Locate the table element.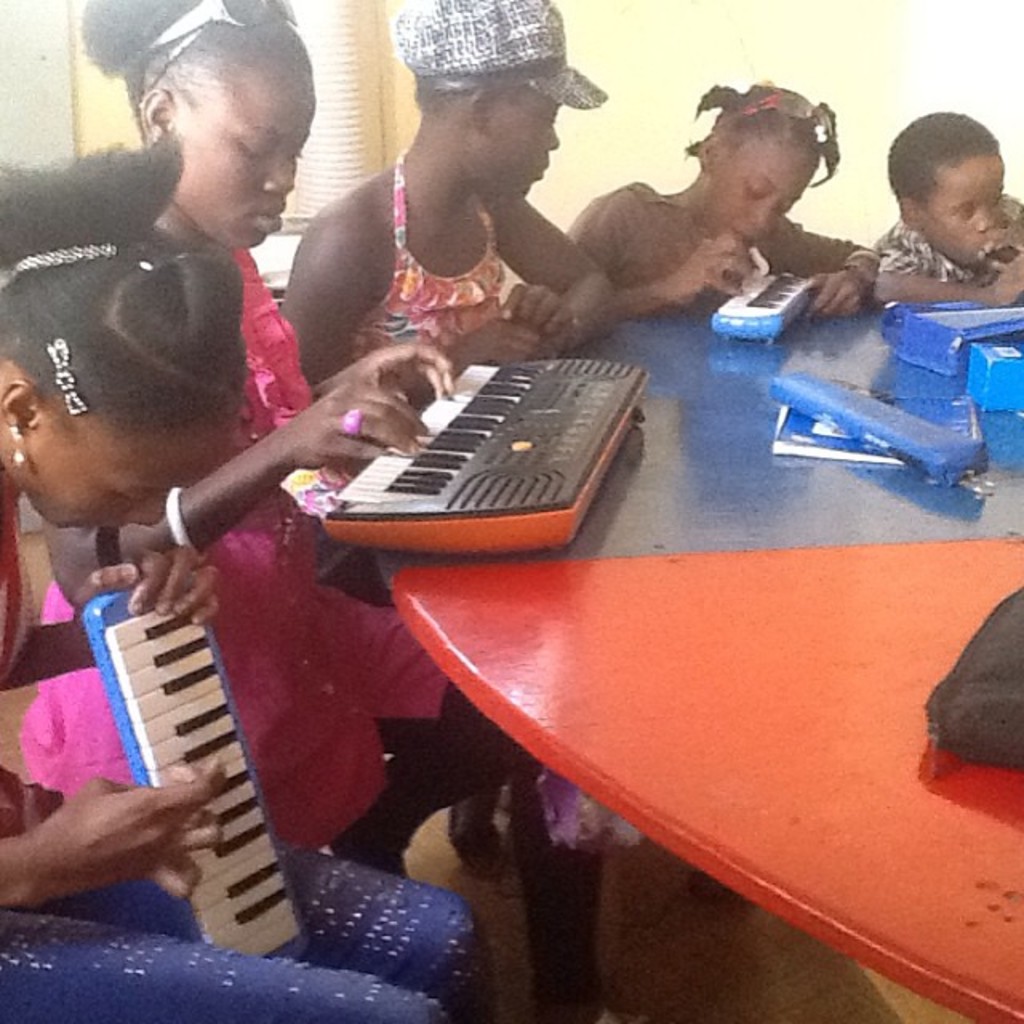
Element bbox: 286:325:944:1006.
